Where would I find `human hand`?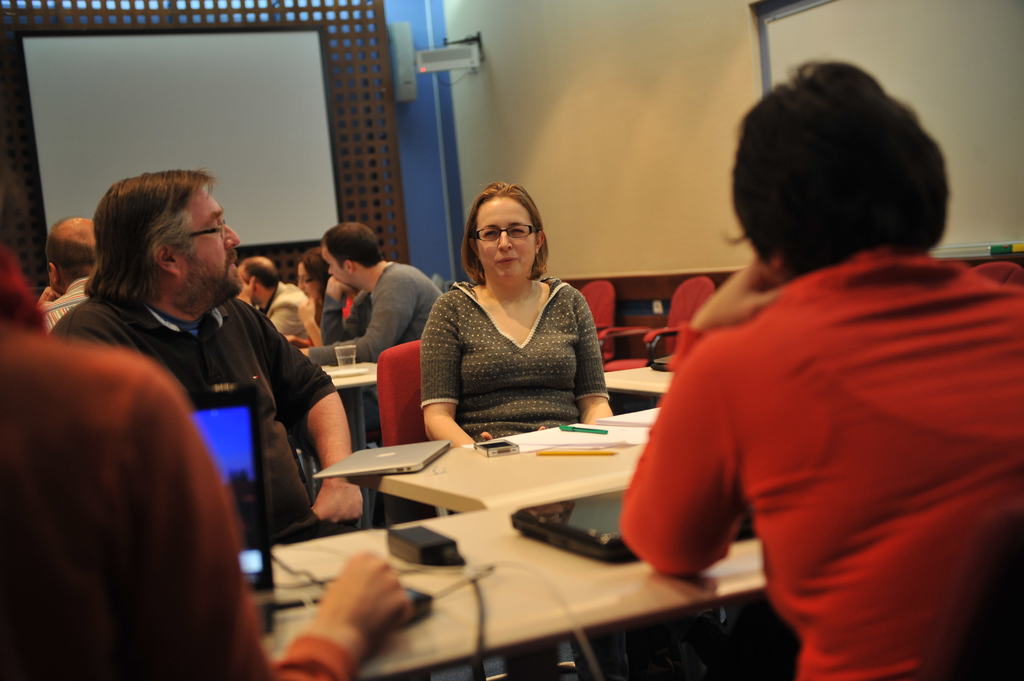
At l=323, t=272, r=358, b=302.
